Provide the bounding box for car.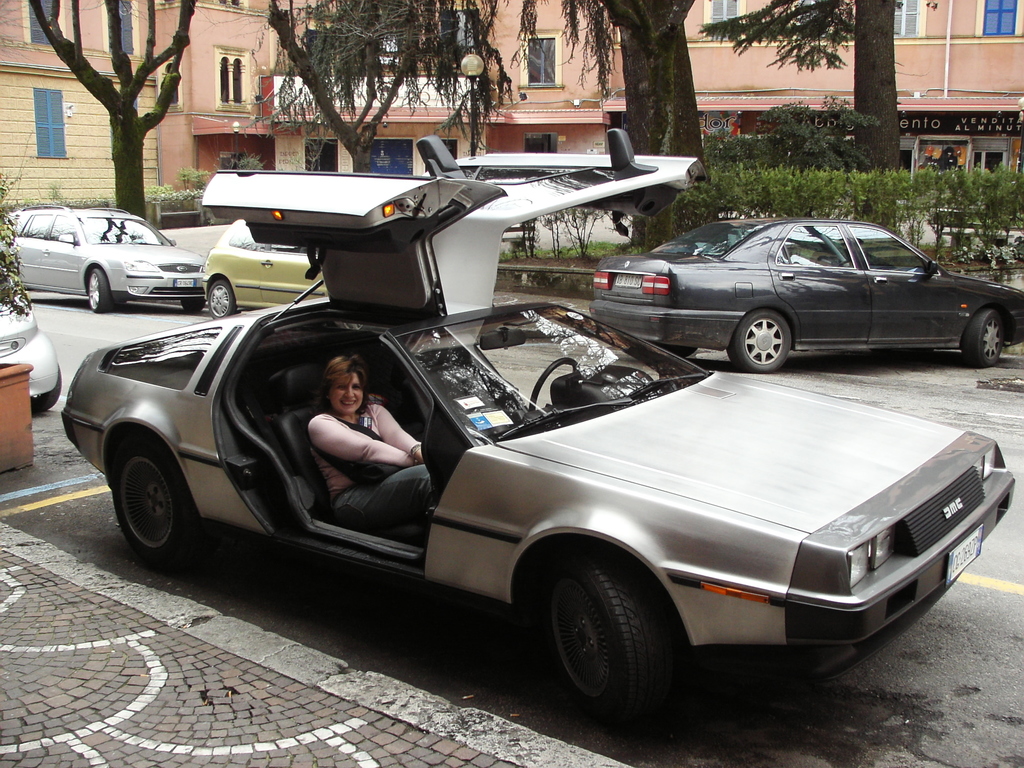
54/132/1016/736.
